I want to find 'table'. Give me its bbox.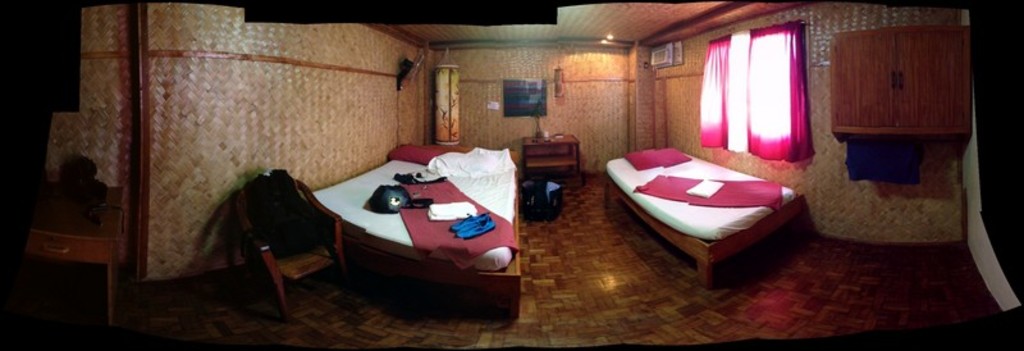
bbox=[10, 190, 140, 324].
